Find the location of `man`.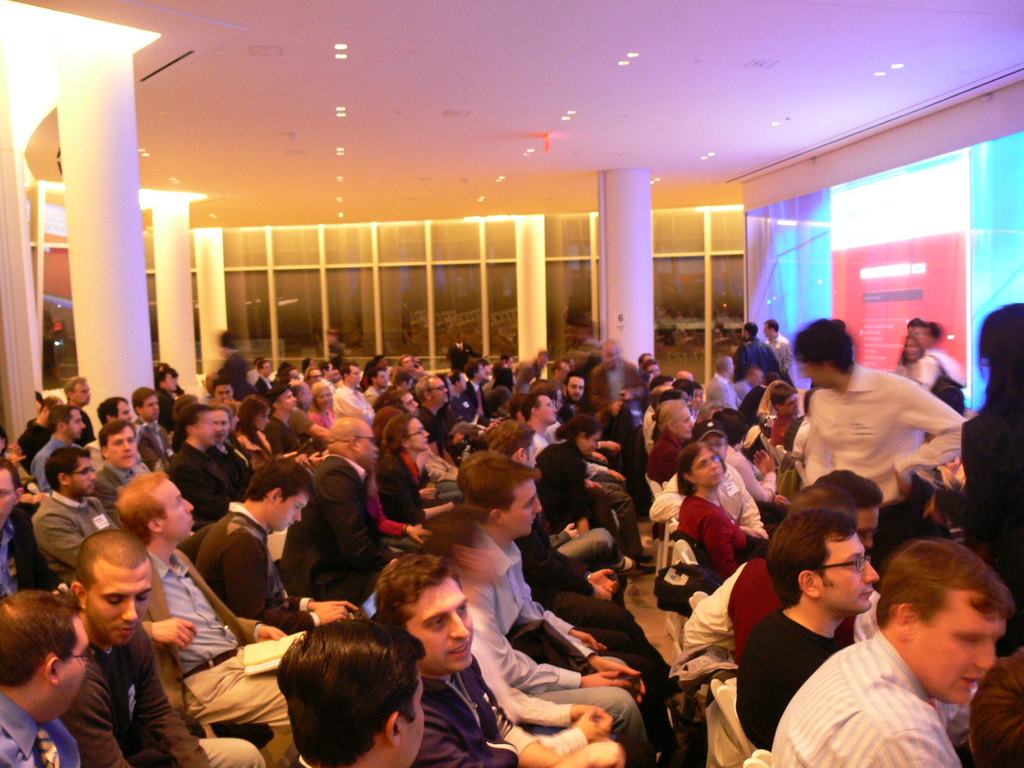
Location: x1=193 y1=456 x2=363 y2=636.
